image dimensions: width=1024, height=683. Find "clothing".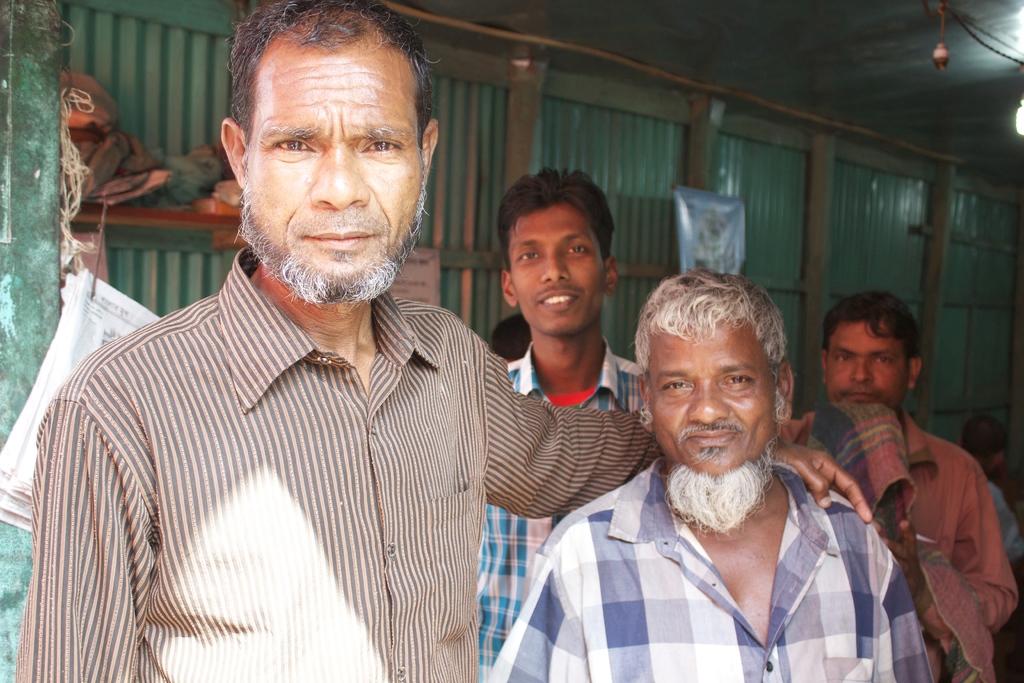
<bbox>987, 476, 1023, 570</bbox>.
